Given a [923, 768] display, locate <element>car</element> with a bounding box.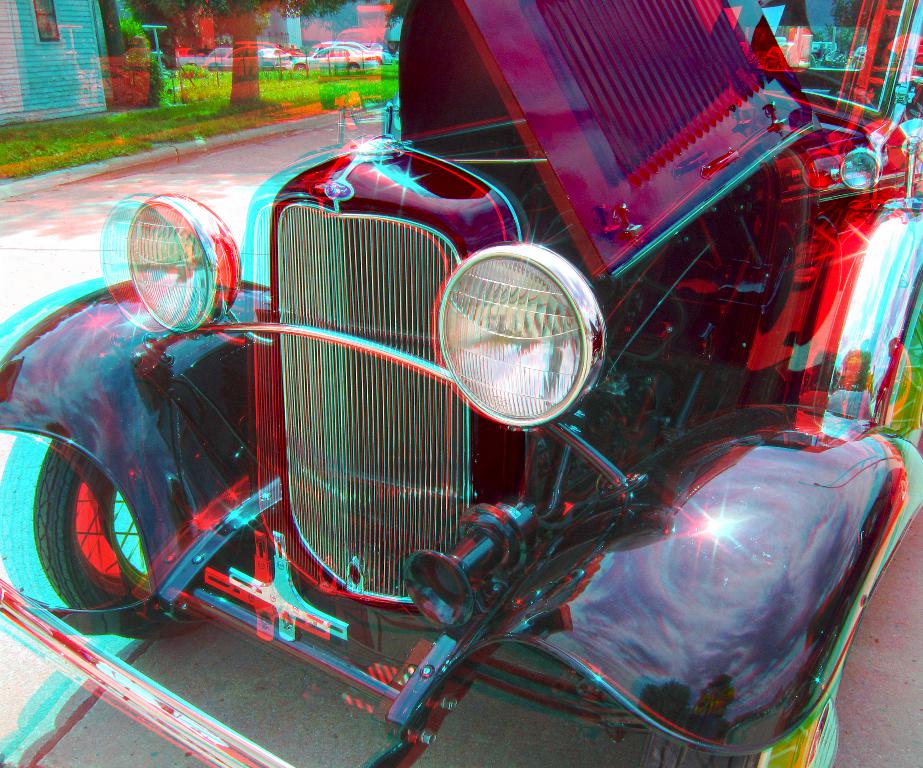
Located: 8:124:856:751.
